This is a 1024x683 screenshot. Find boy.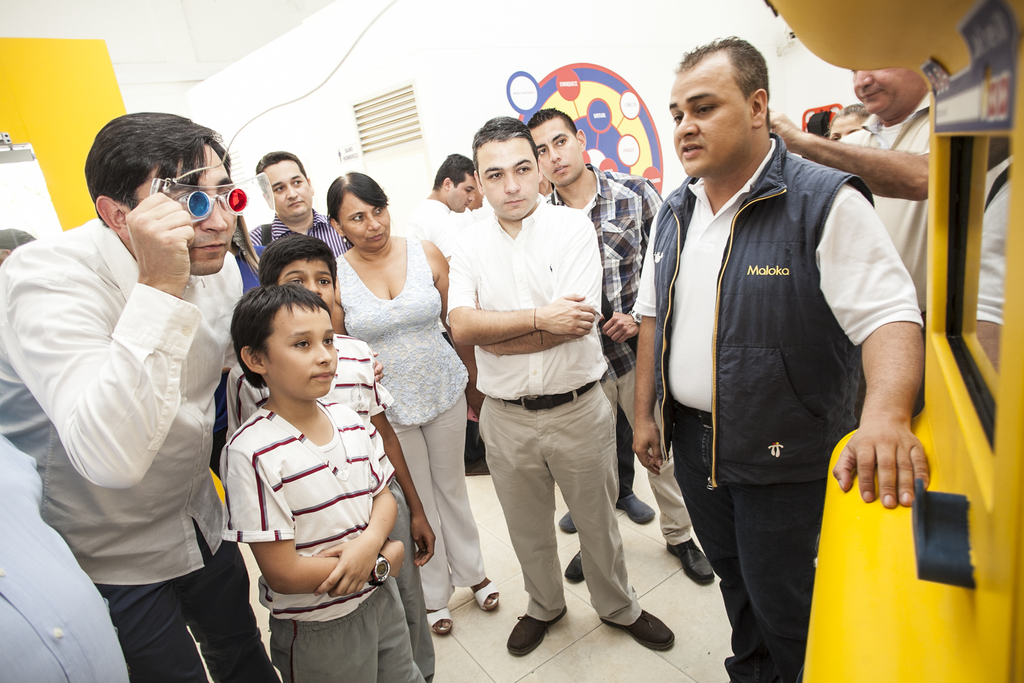
Bounding box: 554, 105, 712, 584.
